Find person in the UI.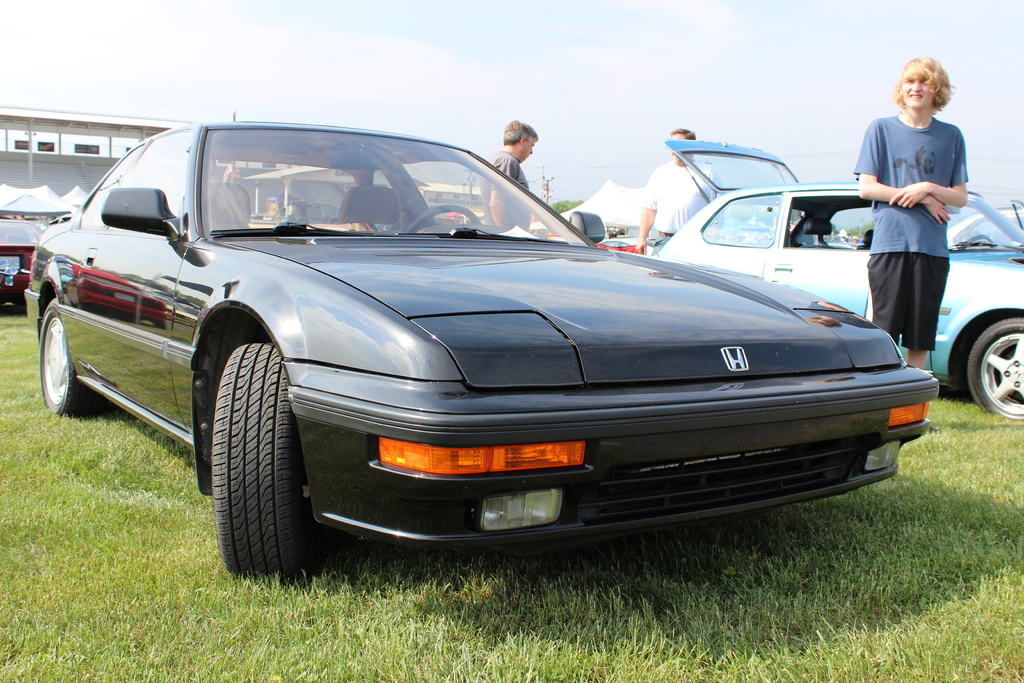
UI element at {"x1": 634, "y1": 126, "x2": 726, "y2": 257}.
